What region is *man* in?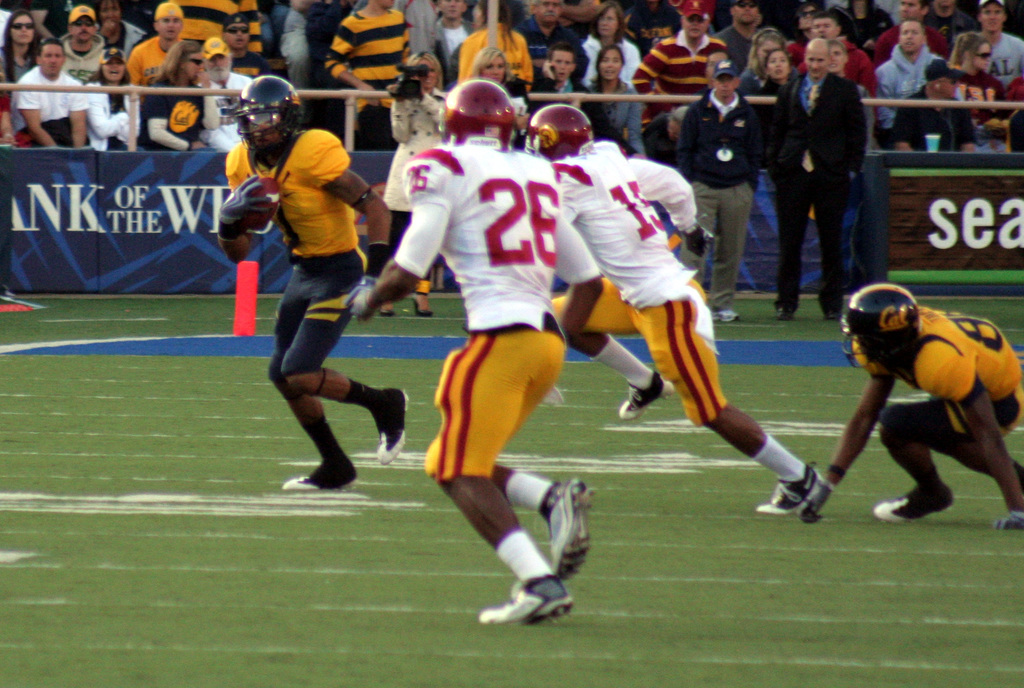
<region>810, 12, 877, 126</region>.
